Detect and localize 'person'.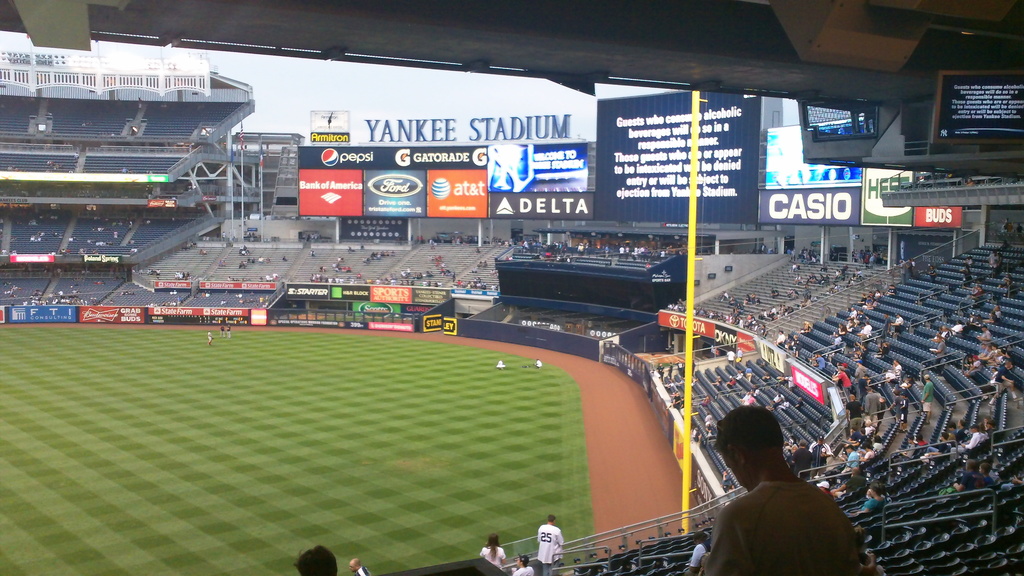
Localized at 293 543 343 575.
